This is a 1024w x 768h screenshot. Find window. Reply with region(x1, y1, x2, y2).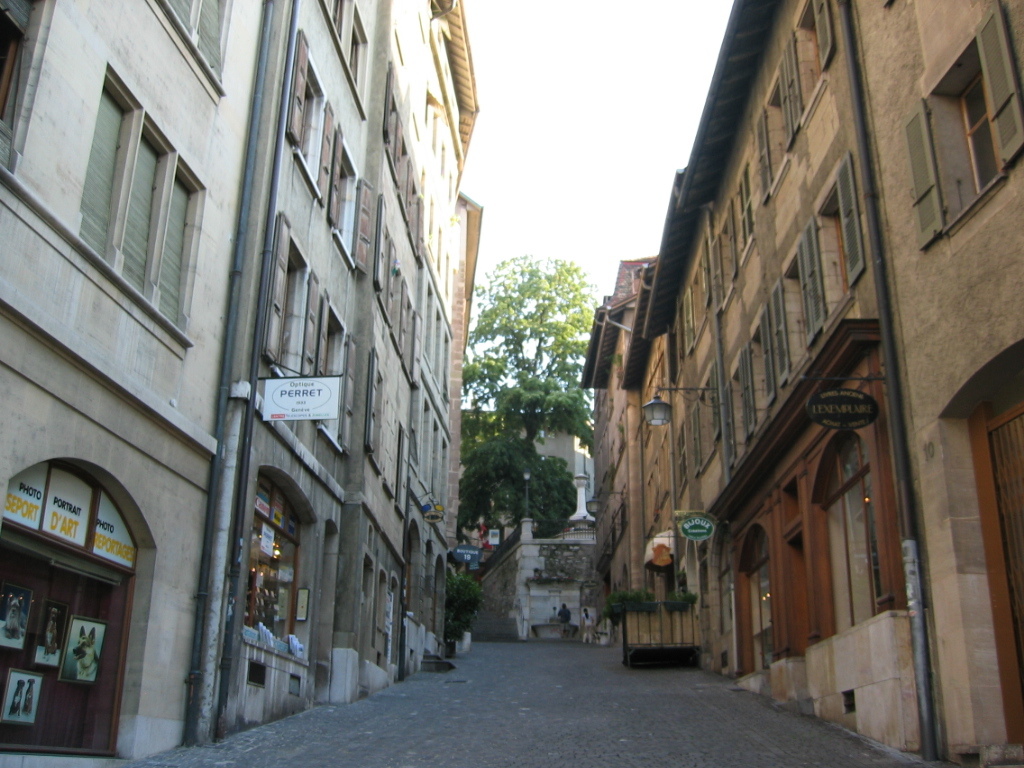
region(775, 224, 845, 345).
